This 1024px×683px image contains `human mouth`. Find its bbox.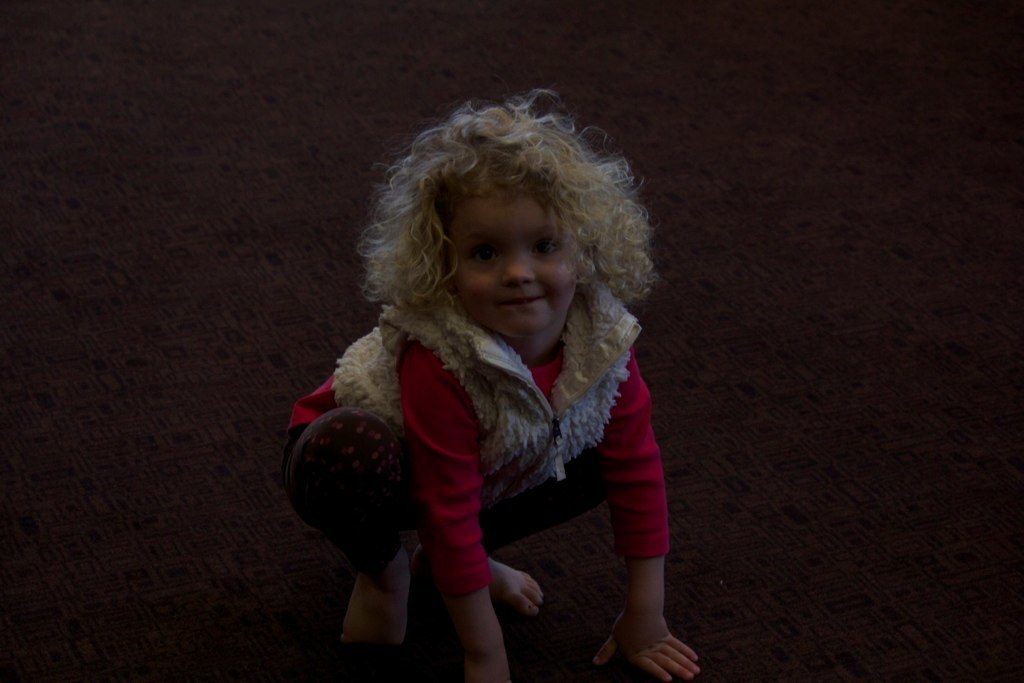
(497,285,547,312).
